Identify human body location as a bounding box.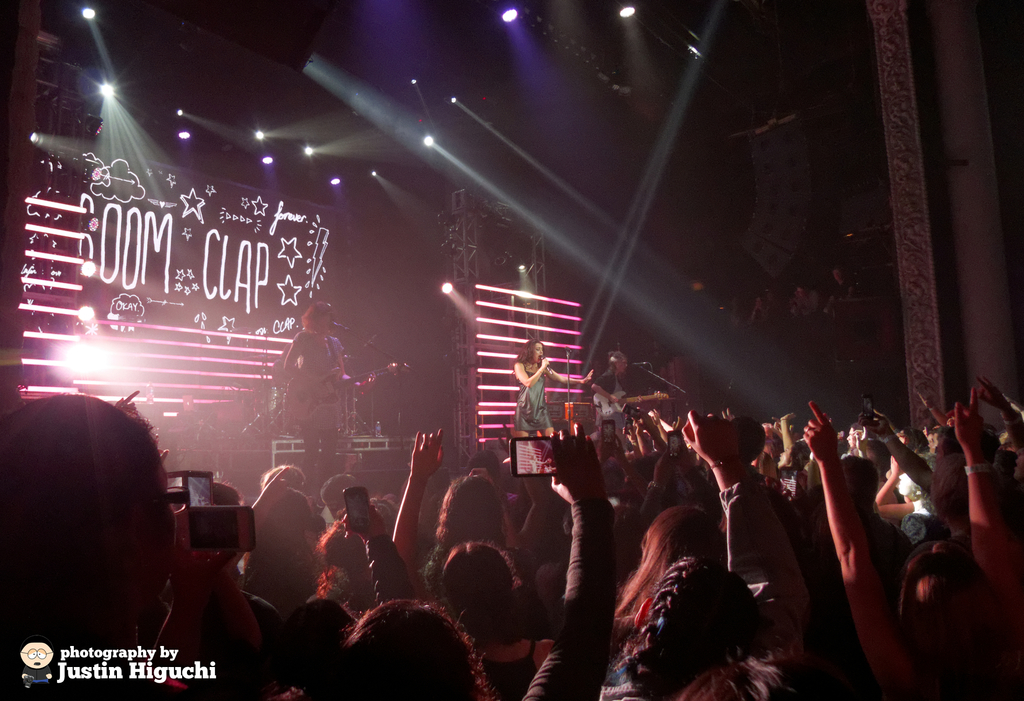
rect(584, 363, 664, 465).
